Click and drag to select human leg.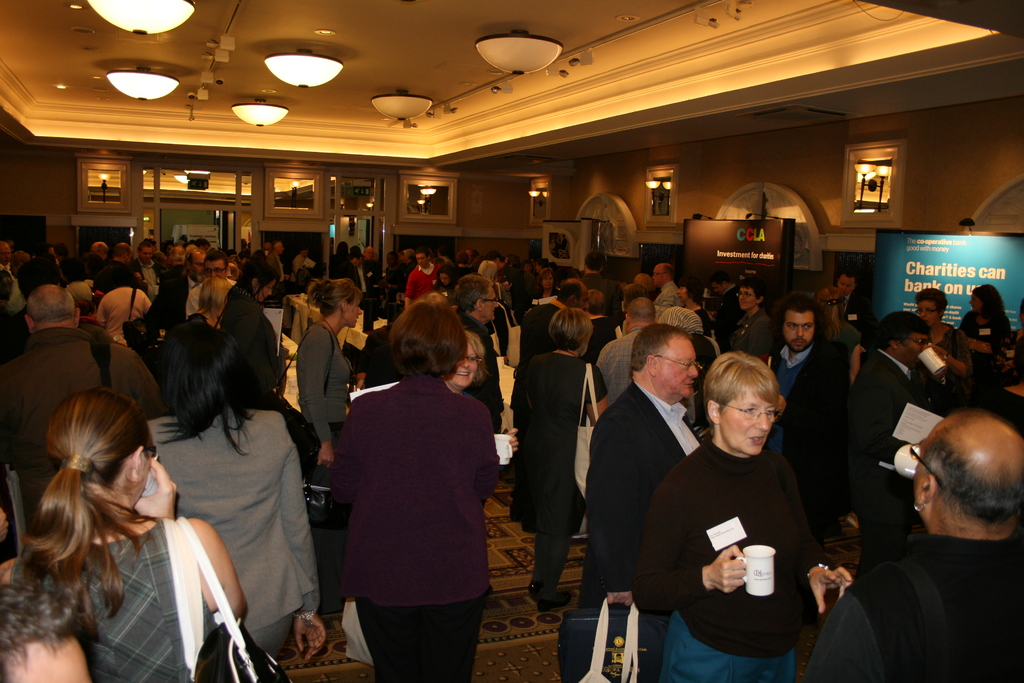
Selection: locate(253, 614, 295, 655).
